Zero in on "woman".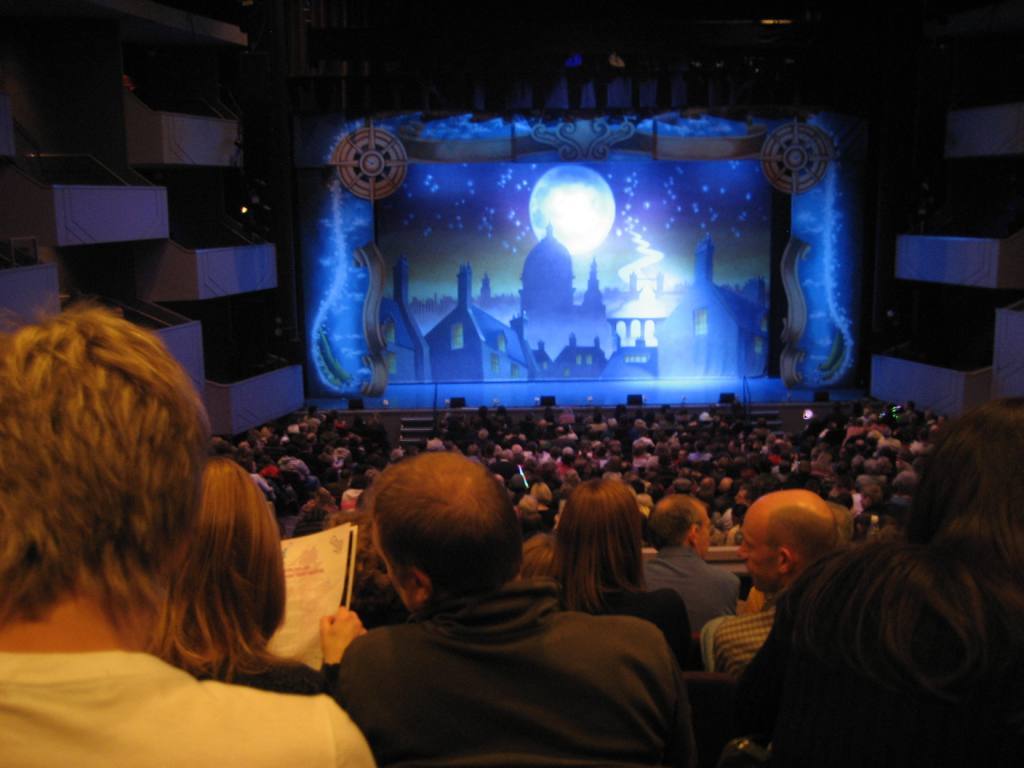
Zeroed in: bbox(151, 453, 366, 676).
